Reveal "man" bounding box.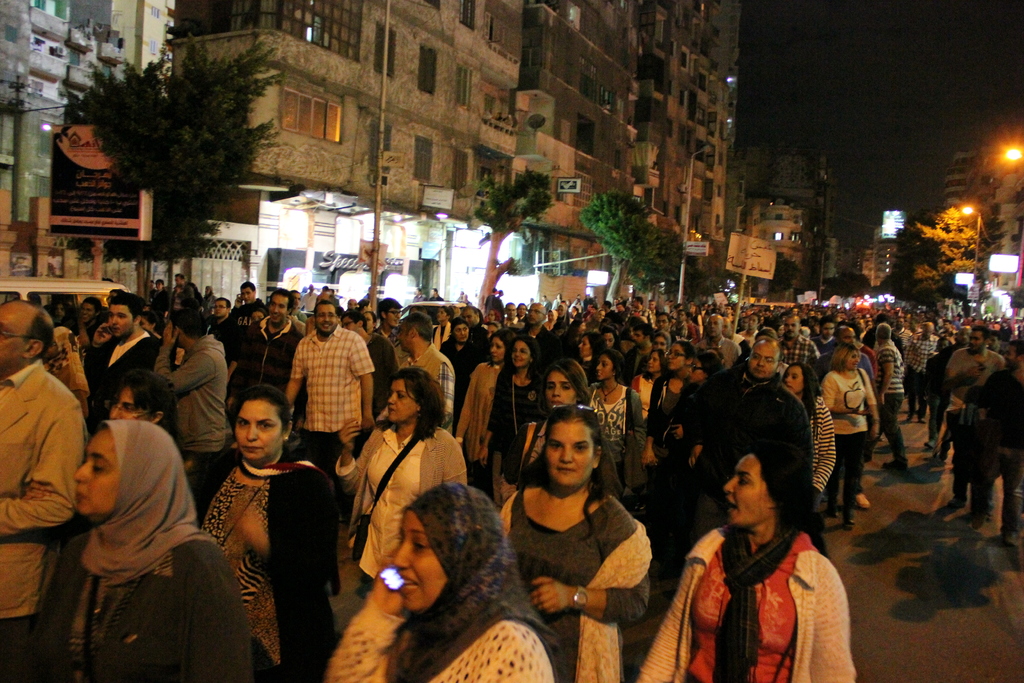
Revealed: <box>673,309,694,342</box>.
